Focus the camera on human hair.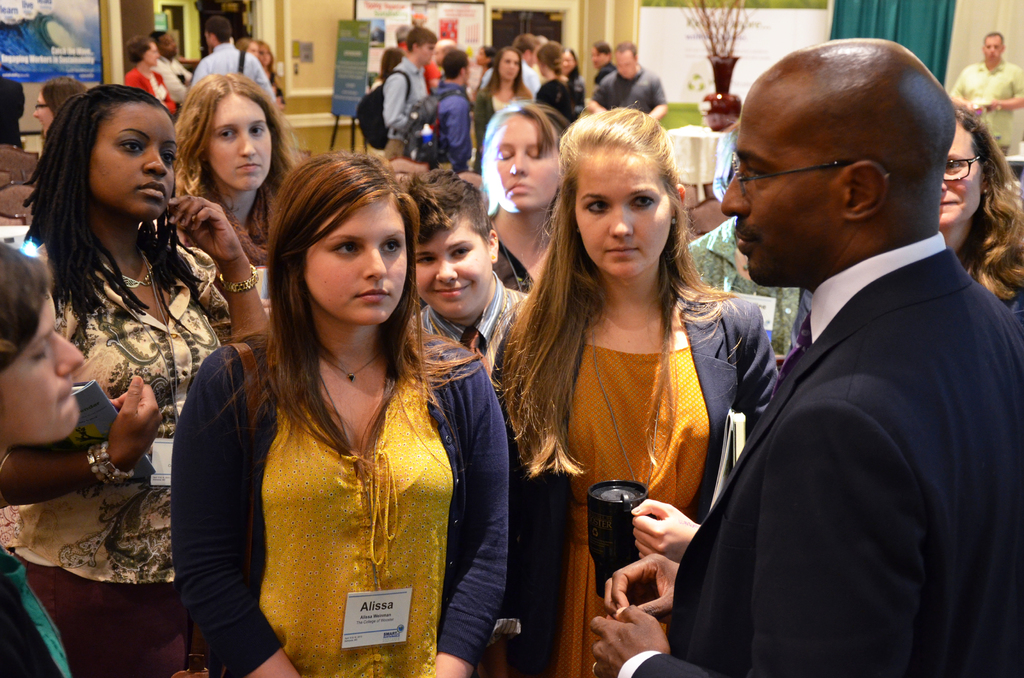
Focus region: pyautogui.locateOnScreen(16, 77, 161, 307).
